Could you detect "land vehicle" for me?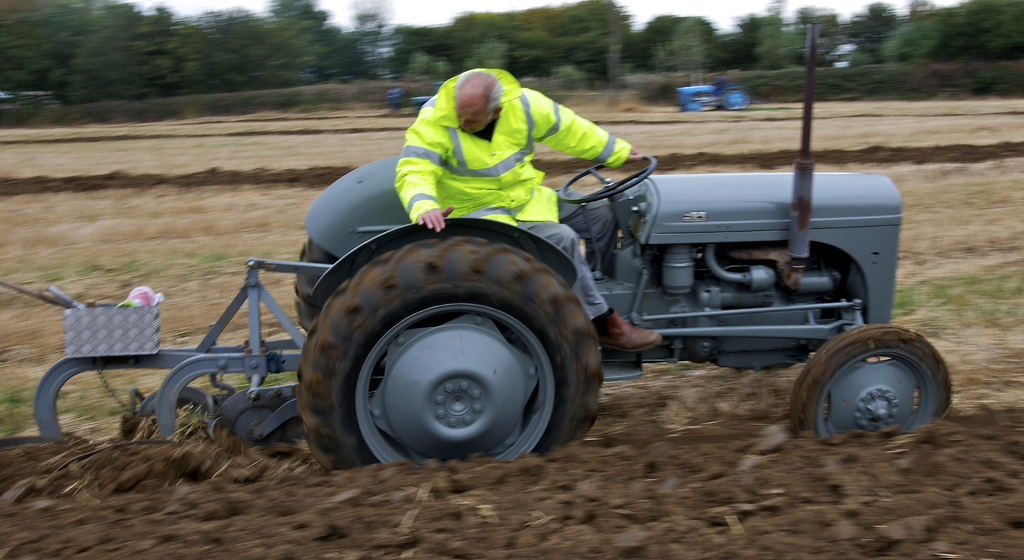
Detection result: {"left": 44, "top": 123, "right": 925, "bottom": 473}.
